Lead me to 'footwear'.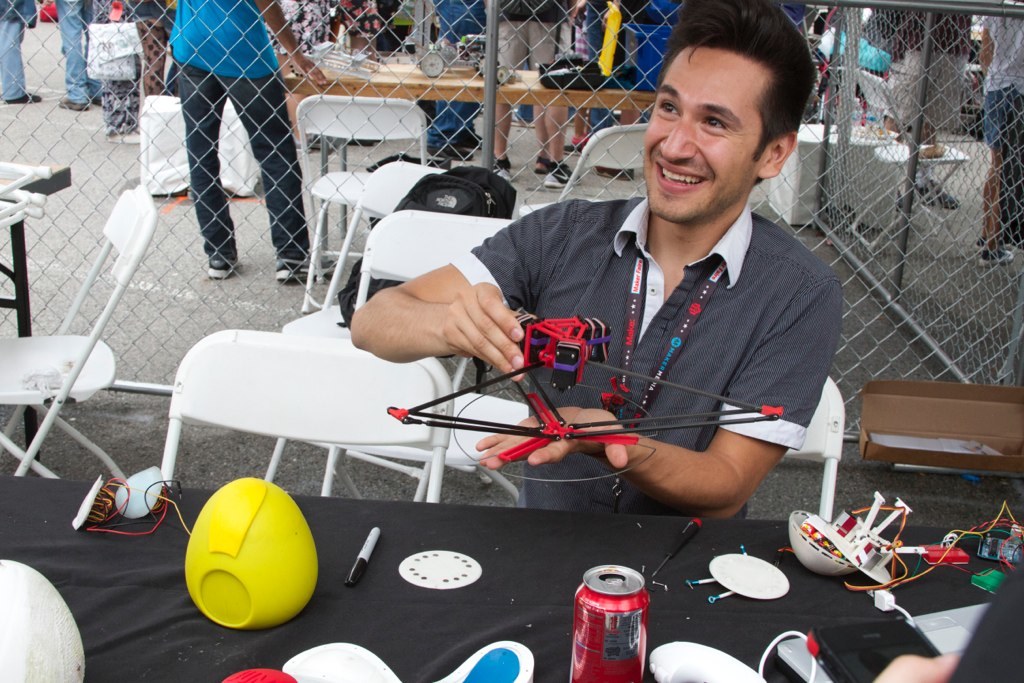
Lead to select_region(973, 239, 1008, 251).
